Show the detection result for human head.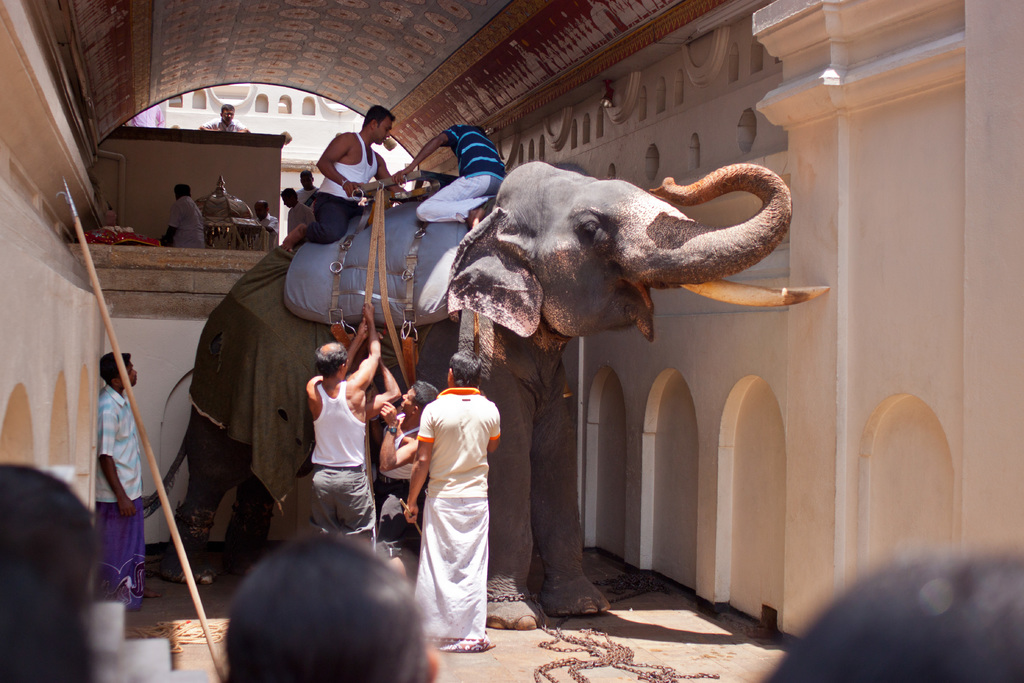
(x1=218, y1=531, x2=438, y2=682).
